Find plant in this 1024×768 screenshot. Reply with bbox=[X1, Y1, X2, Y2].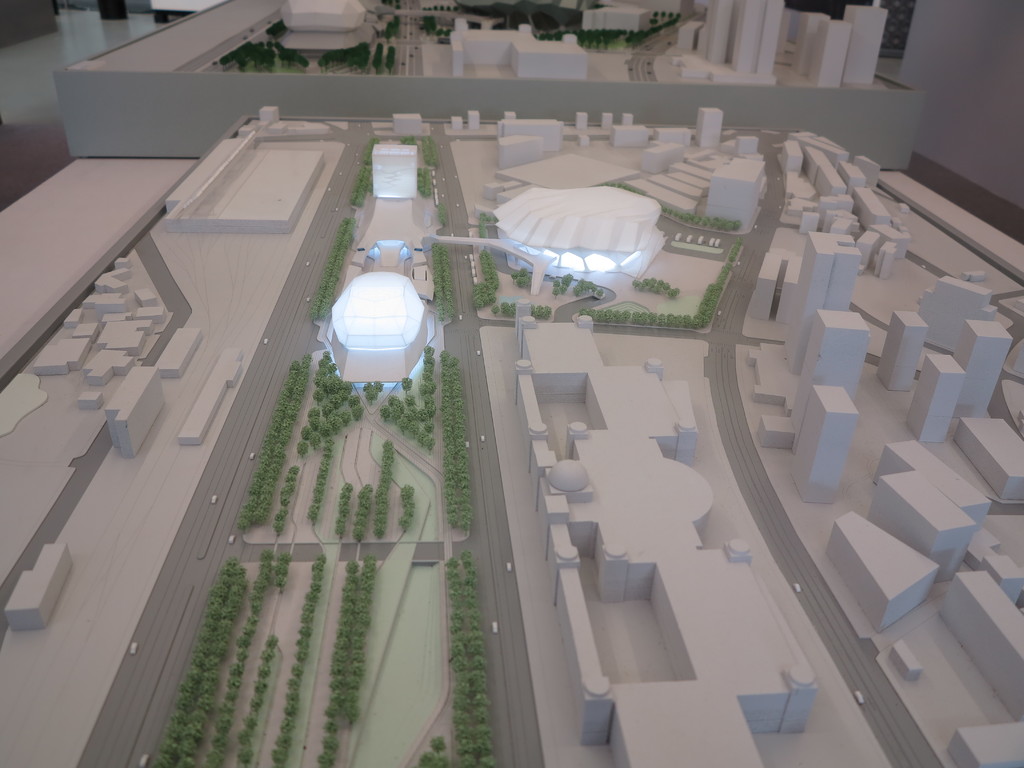
bbox=[148, 123, 506, 763].
